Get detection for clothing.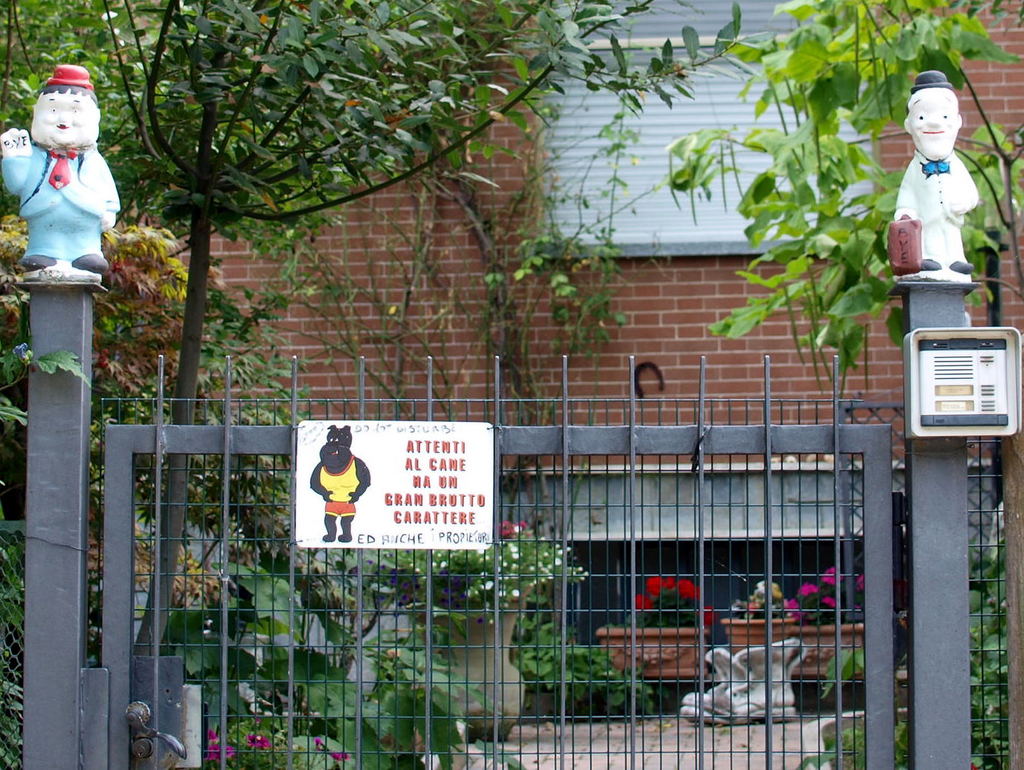
Detection: bbox(321, 457, 360, 517).
